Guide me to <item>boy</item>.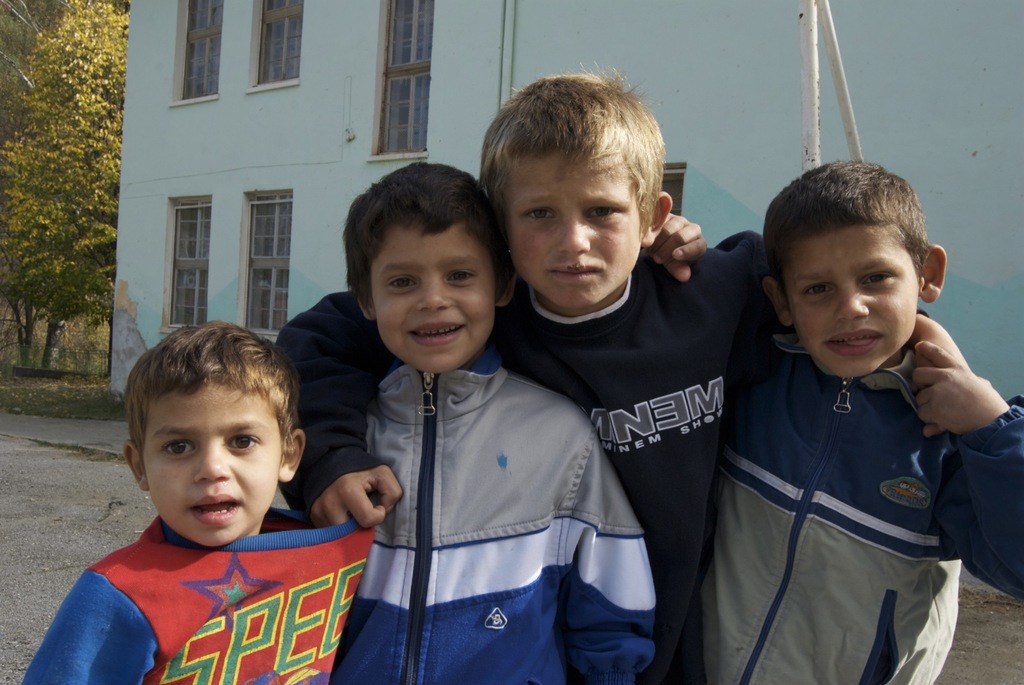
Guidance: {"left": 63, "top": 322, "right": 367, "bottom": 663}.
